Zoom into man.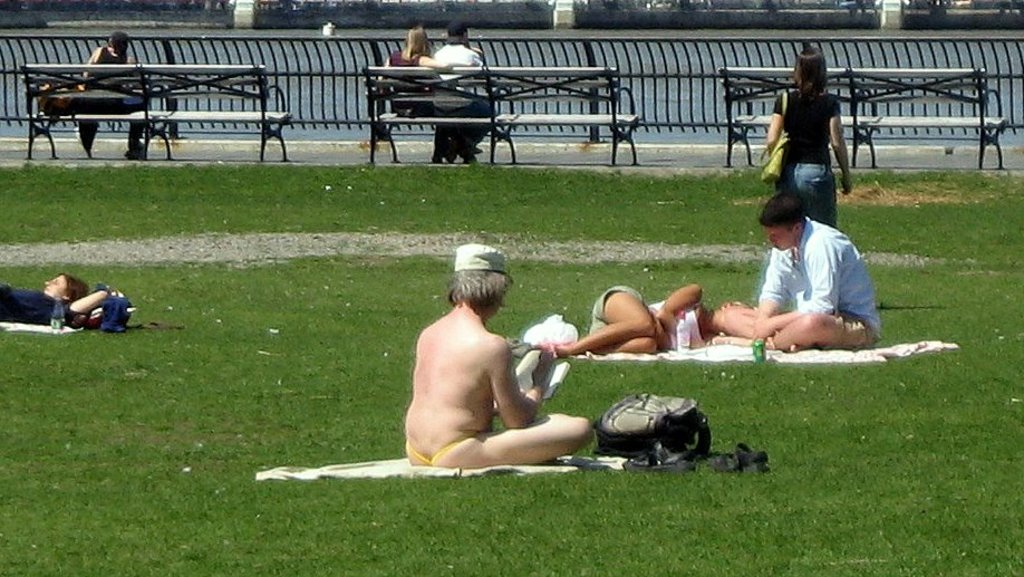
Zoom target: (724,162,891,352).
